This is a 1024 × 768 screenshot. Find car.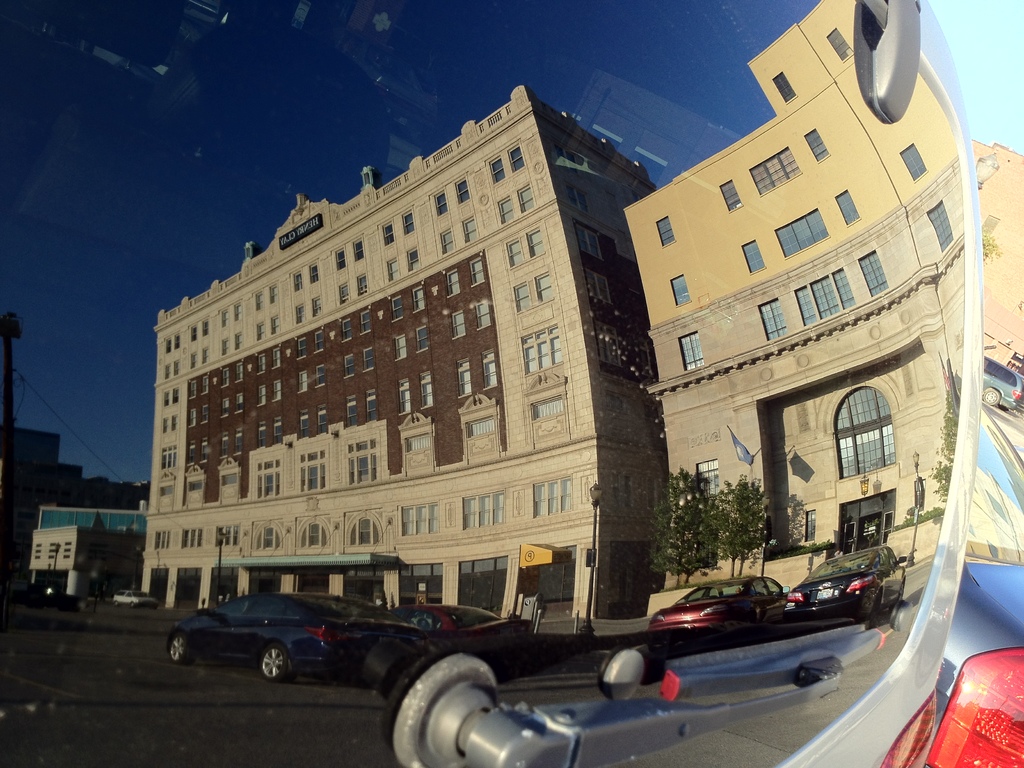
Bounding box: box=[643, 570, 793, 637].
